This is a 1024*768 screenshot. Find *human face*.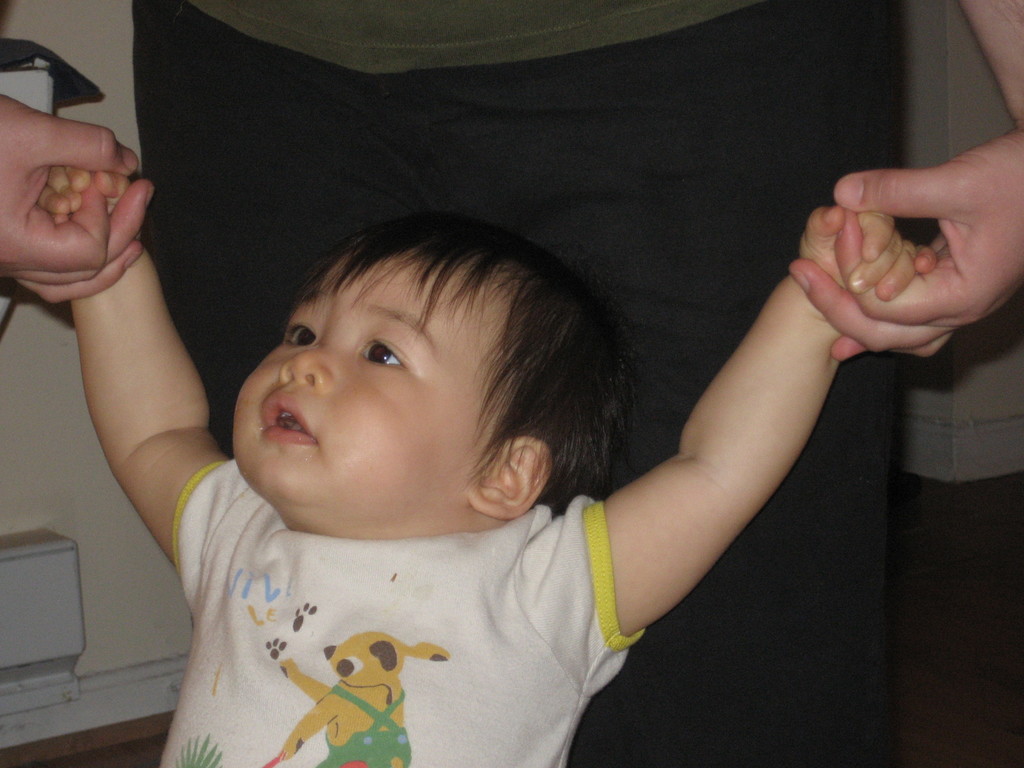
Bounding box: bbox=(234, 246, 514, 518).
